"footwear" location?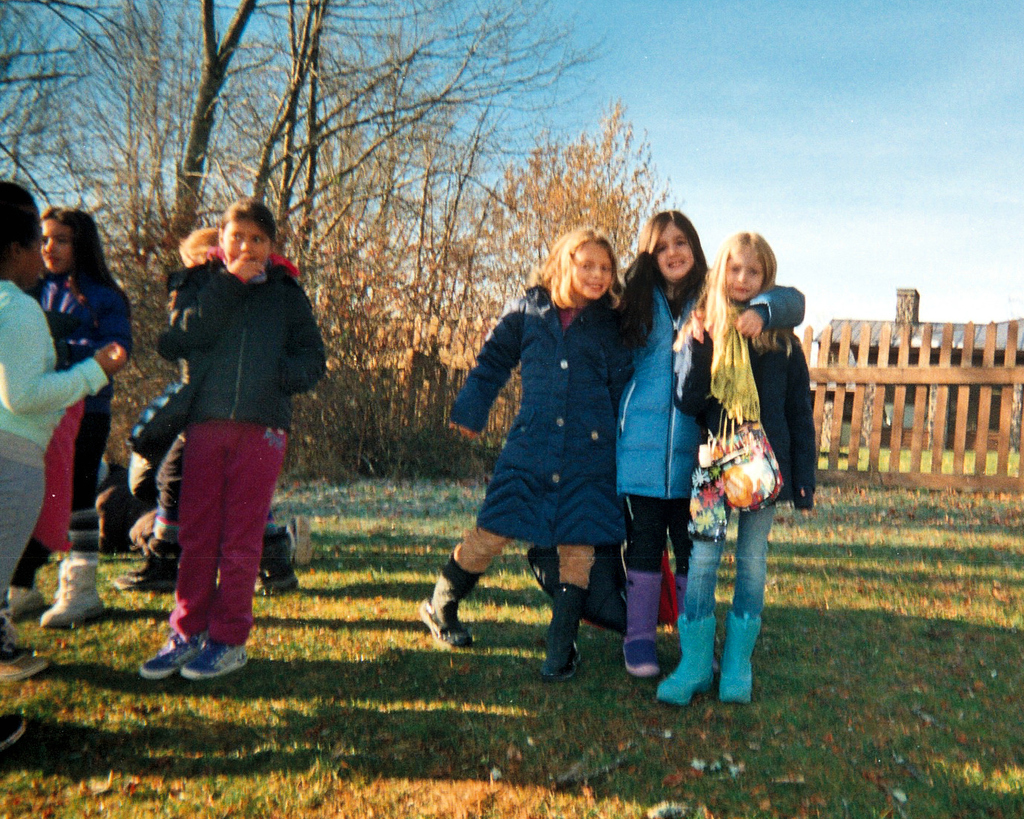
123/540/186/593
